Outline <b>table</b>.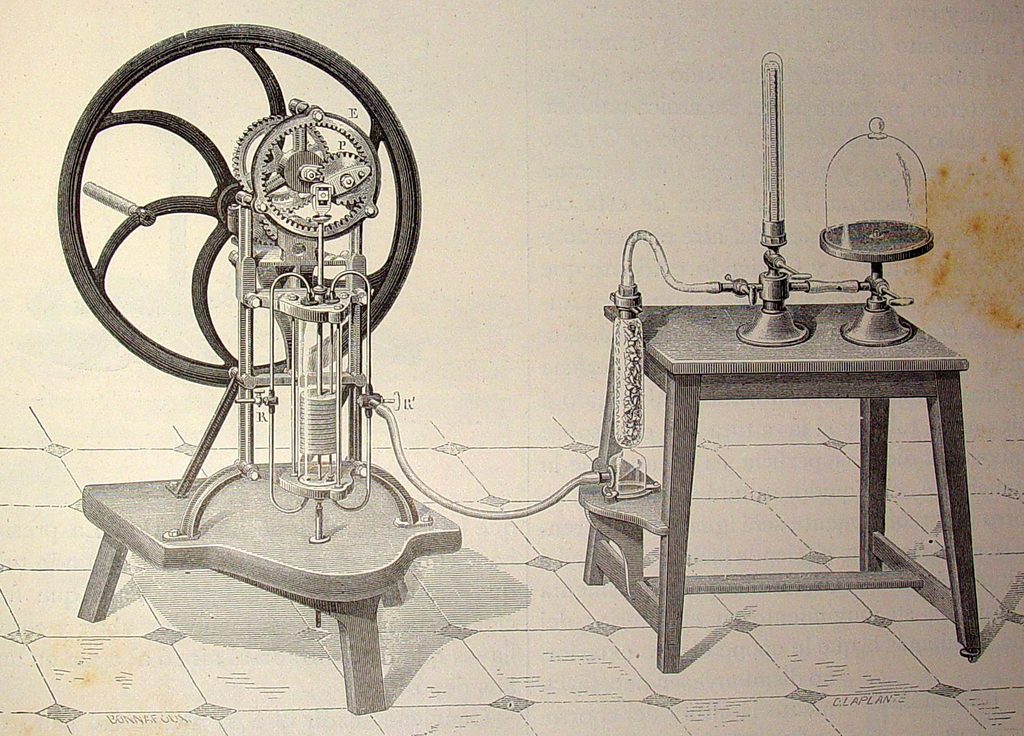
Outline: 582, 297, 984, 668.
